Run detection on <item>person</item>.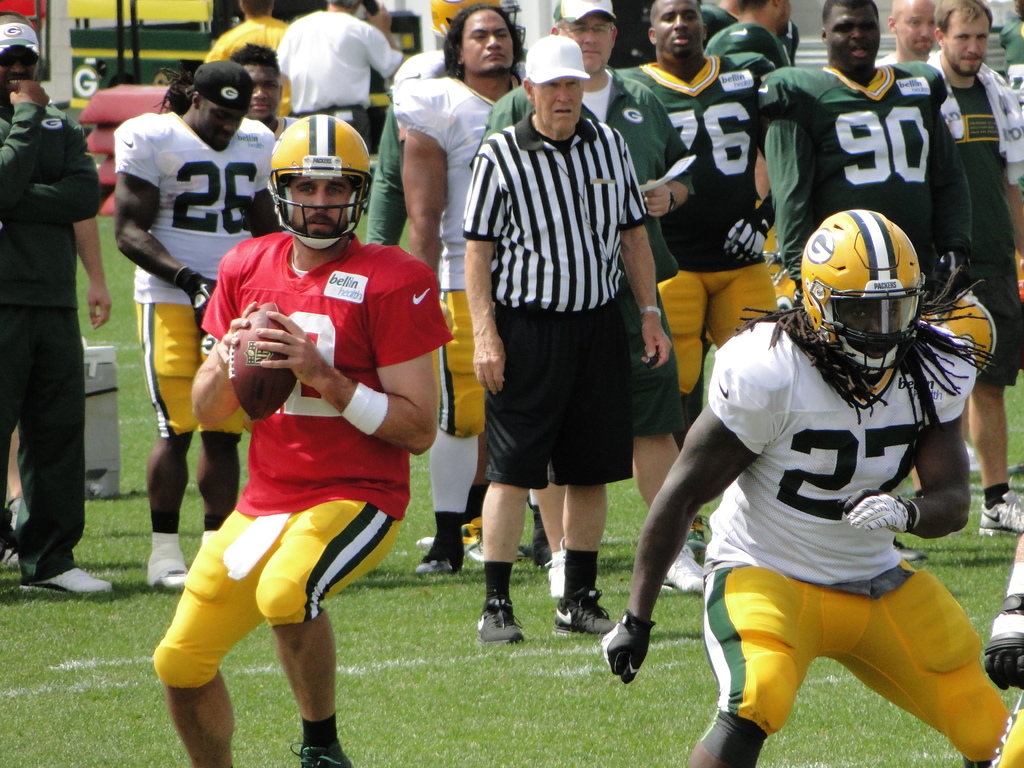
Result: bbox(0, 24, 111, 602).
